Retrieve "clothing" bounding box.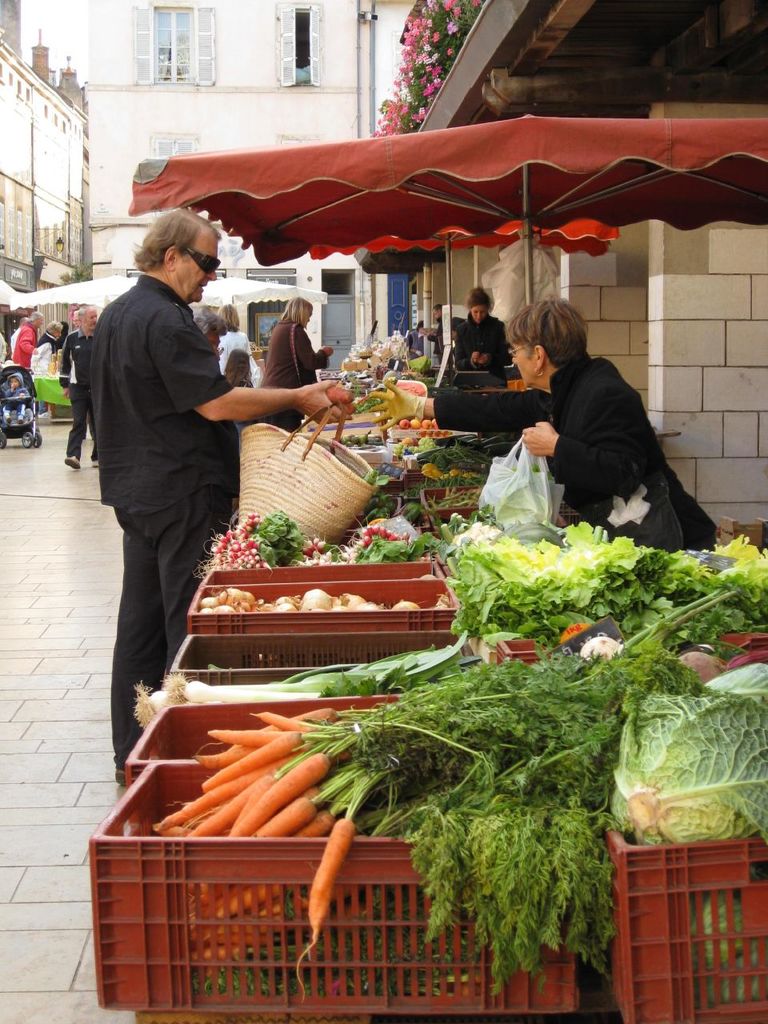
Bounding box: locate(10, 328, 22, 358).
